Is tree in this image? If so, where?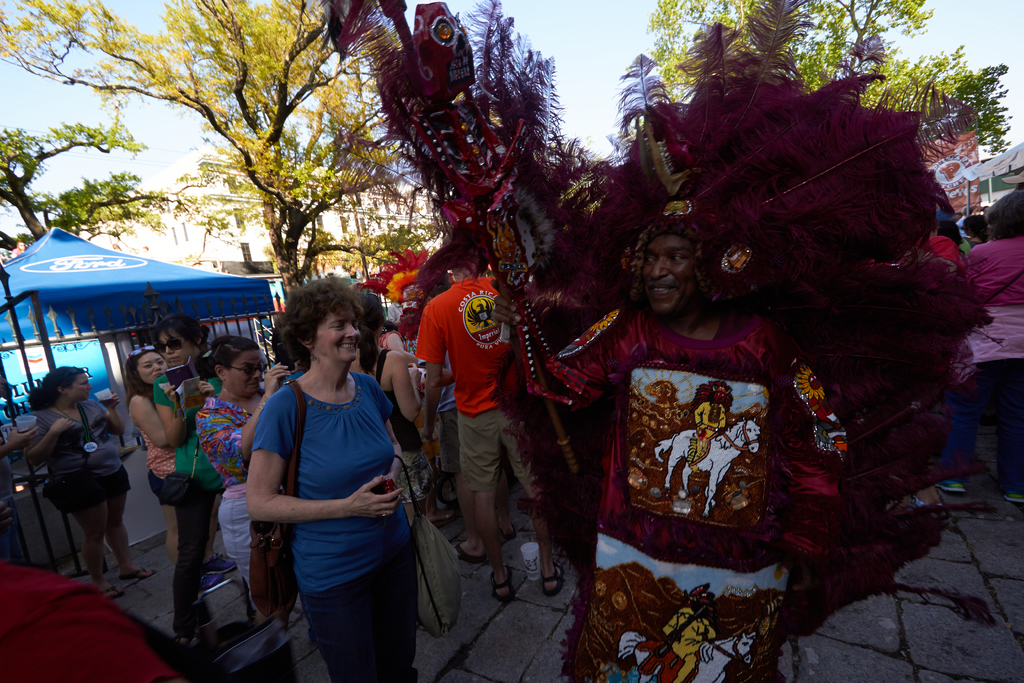
Yes, at (0, 124, 193, 242).
